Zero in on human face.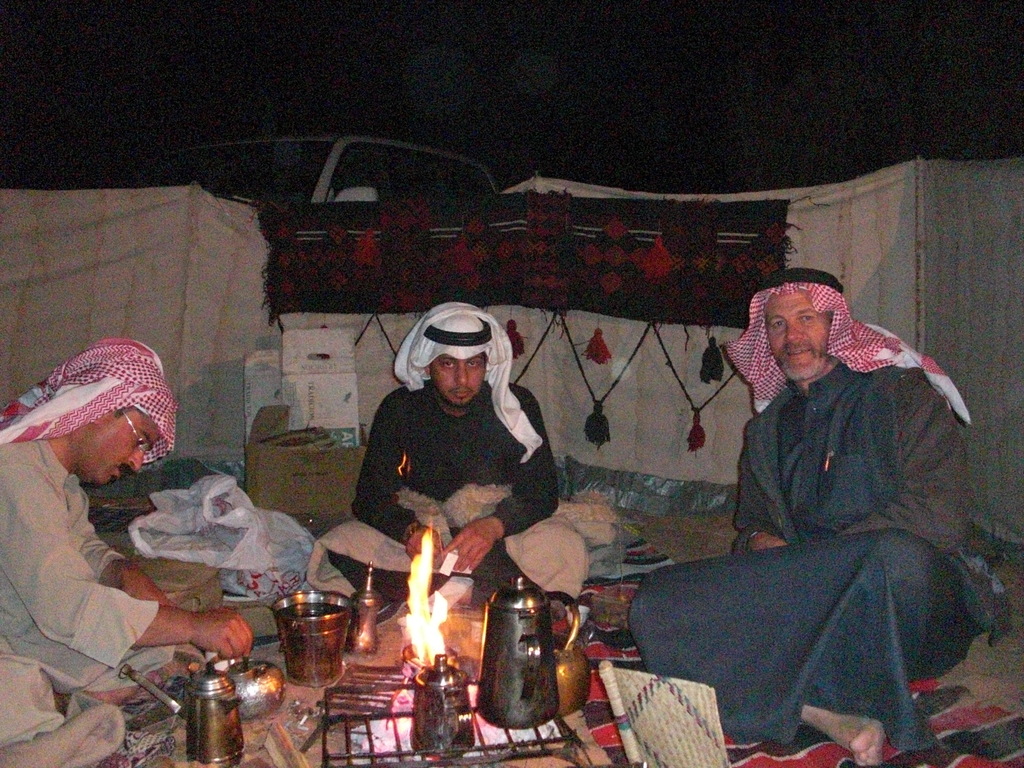
Zeroed in: 84, 425, 158, 486.
